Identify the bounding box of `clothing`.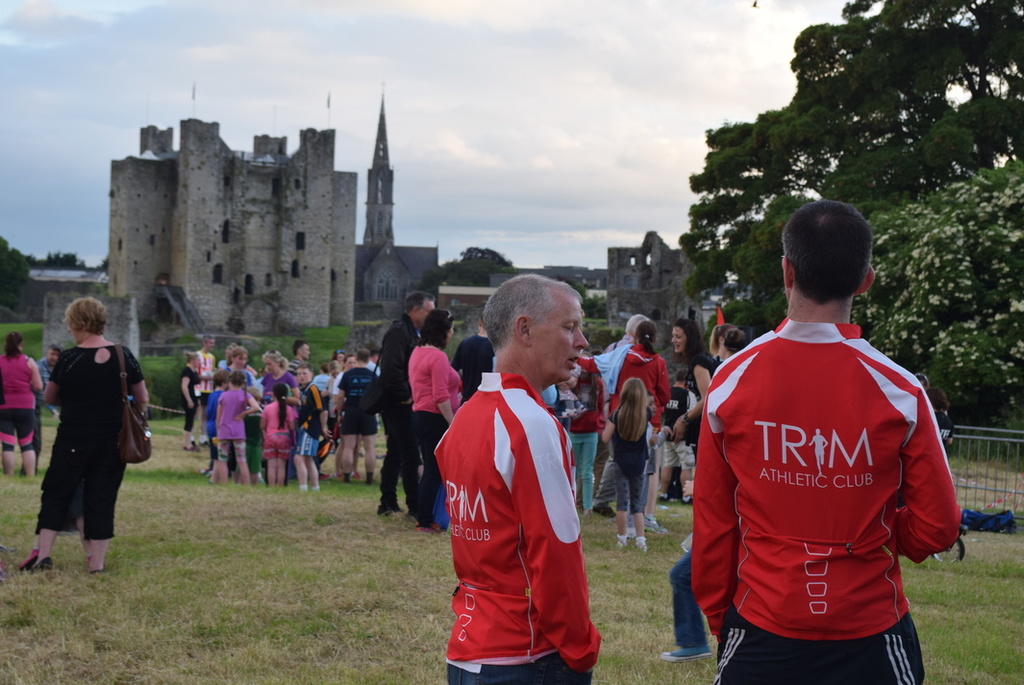
<bbox>295, 383, 321, 457</bbox>.
